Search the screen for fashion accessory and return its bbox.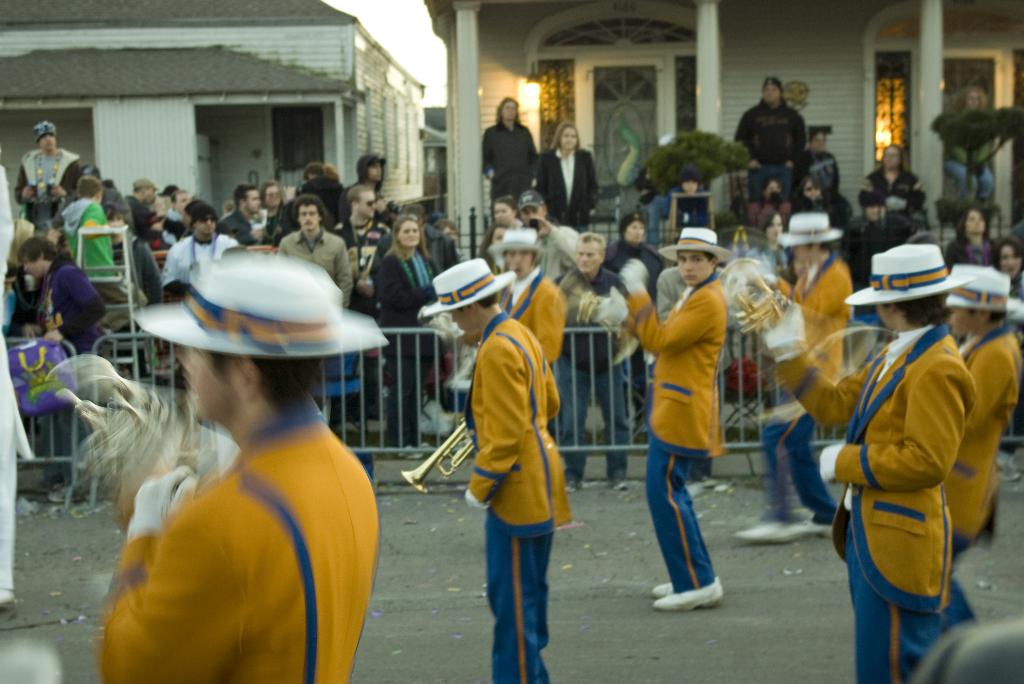
Found: x1=186 y1=201 x2=216 y2=225.
